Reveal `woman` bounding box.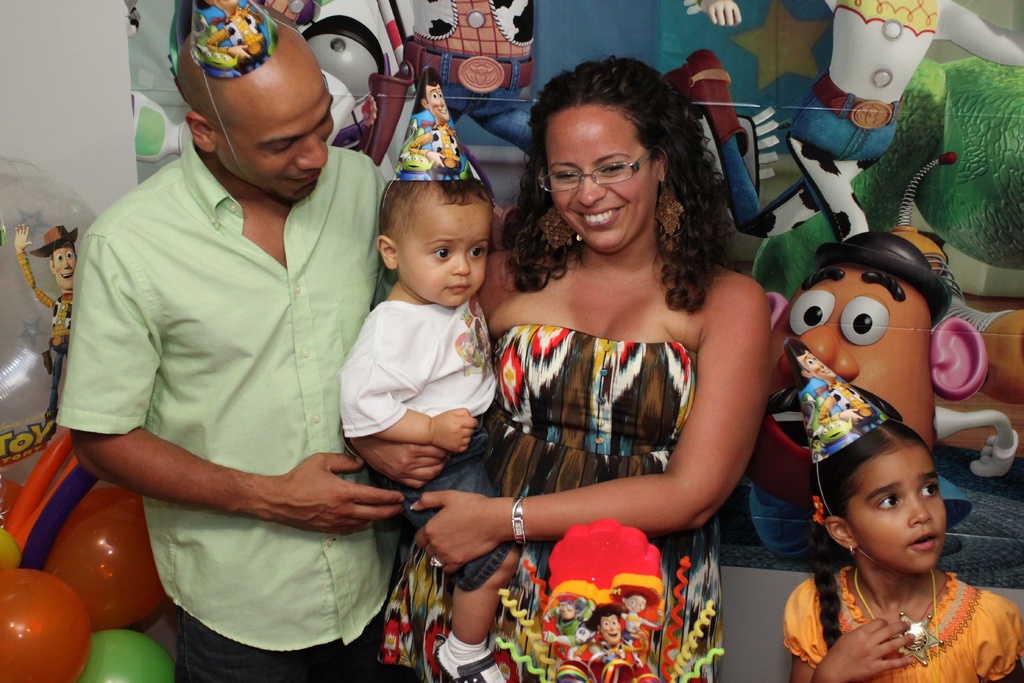
Revealed: [444,70,799,645].
